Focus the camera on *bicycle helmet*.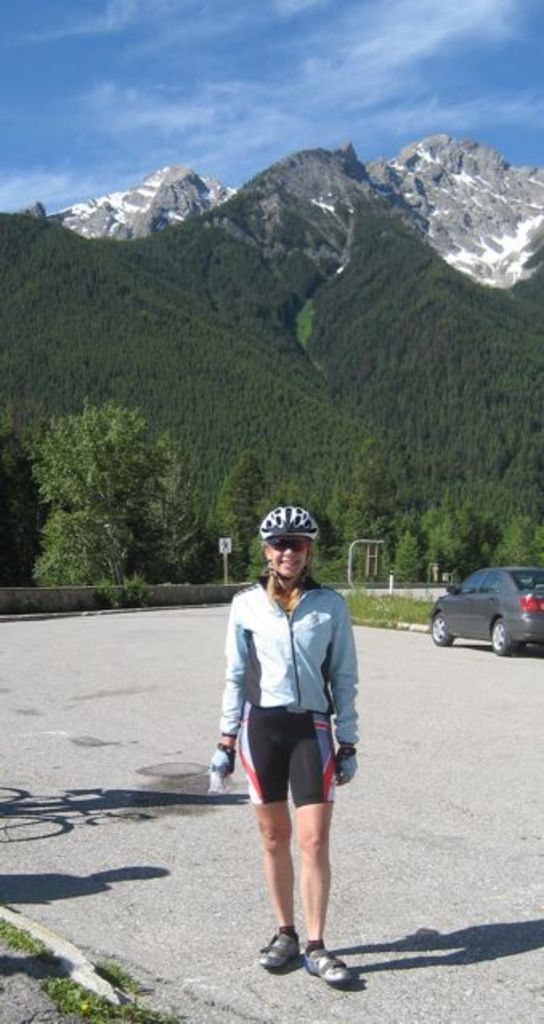
Focus region: BBox(257, 501, 327, 538).
